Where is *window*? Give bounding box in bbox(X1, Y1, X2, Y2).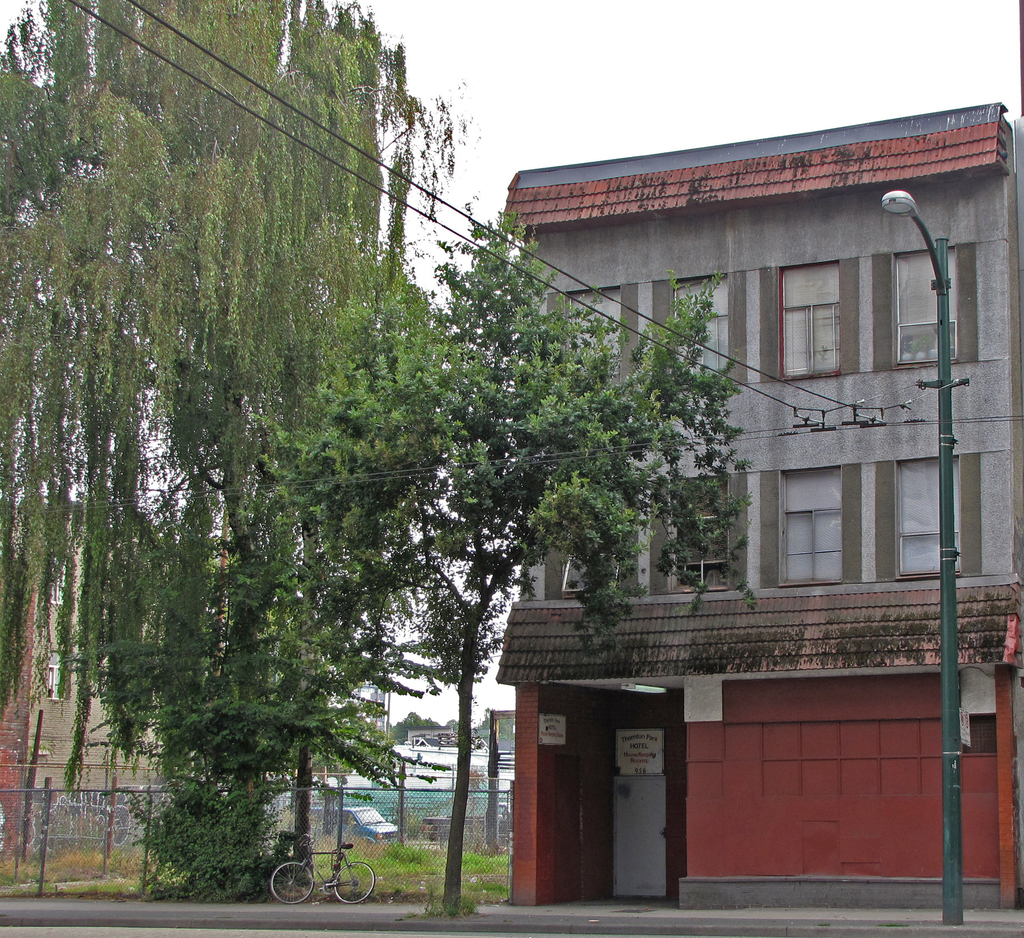
bbox(675, 279, 739, 384).
